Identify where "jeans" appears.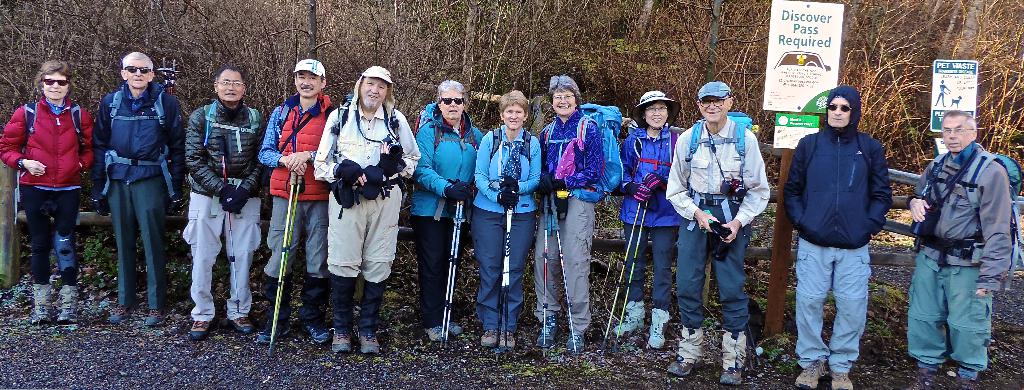
Appears at bbox=[911, 230, 1000, 380].
